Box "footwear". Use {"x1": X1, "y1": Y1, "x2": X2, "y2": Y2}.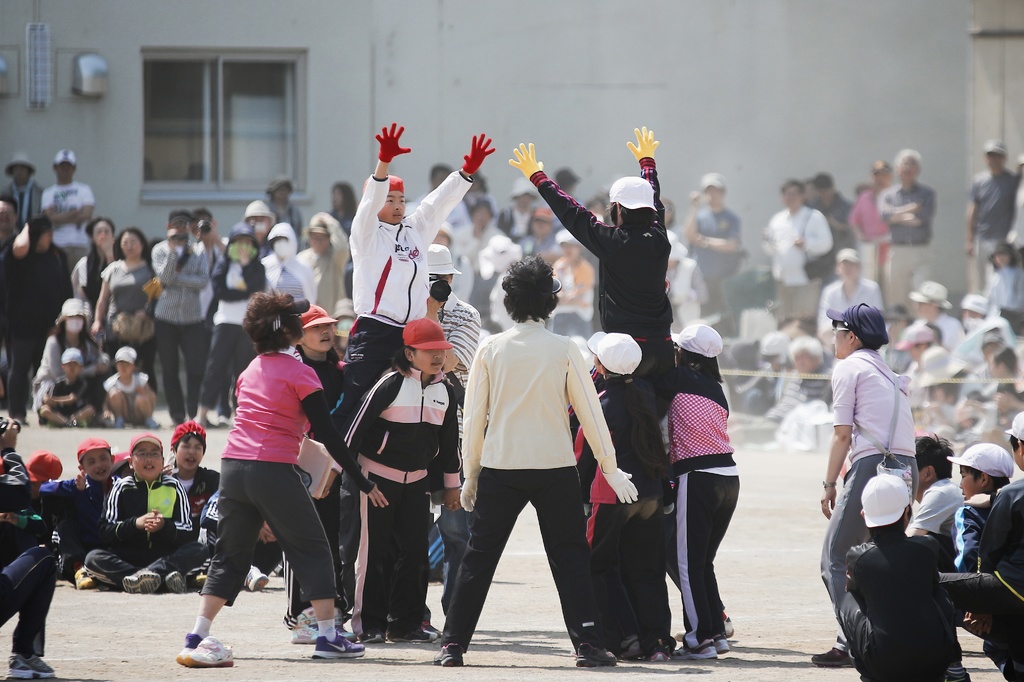
{"x1": 74, "y1": 566, "x2": 99, "y2": 589}.
